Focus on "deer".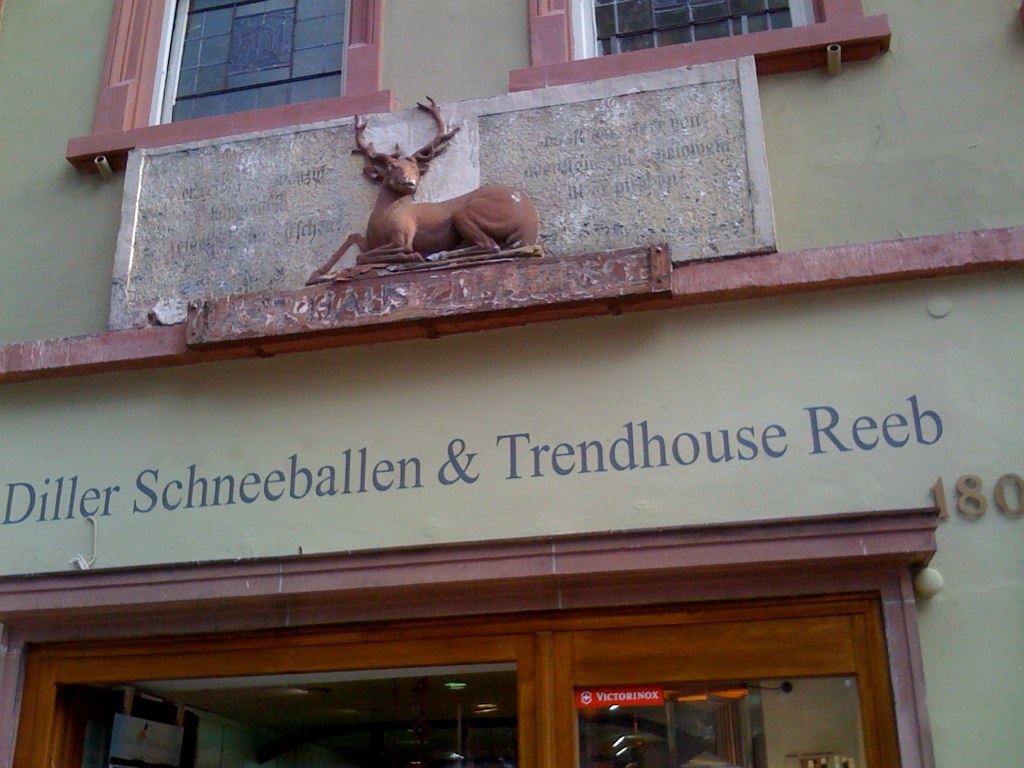
Focused at <bbox>306, 96, 541, 284</bbox>.
